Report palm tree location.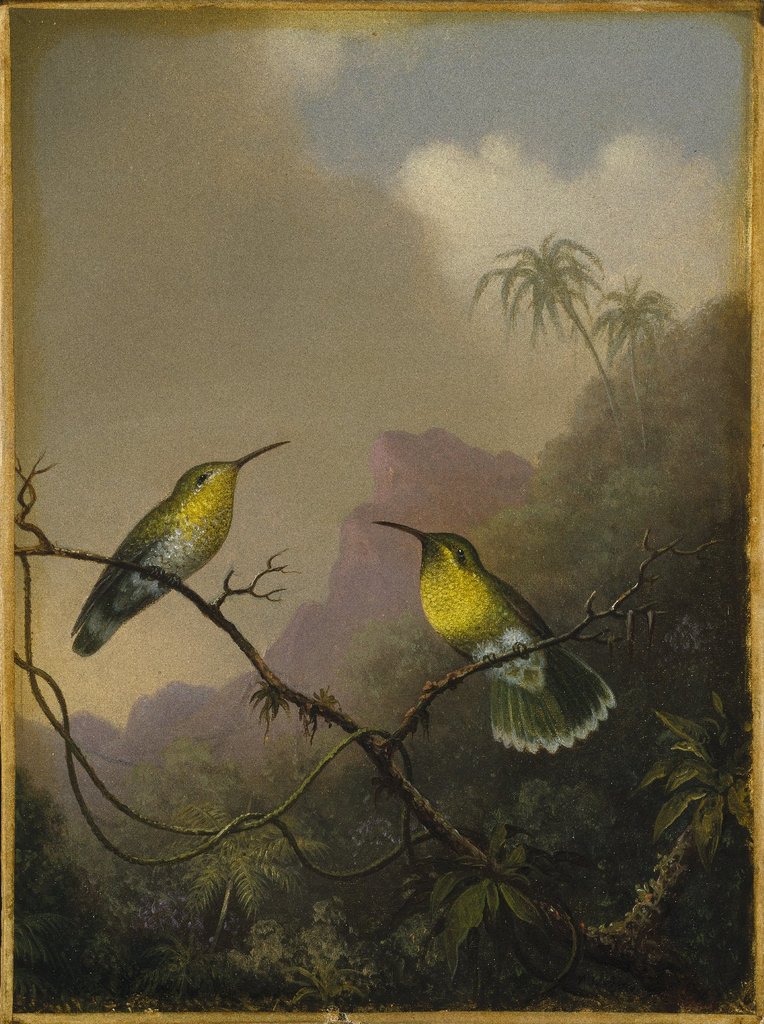
Report: l=654, t=724, r=763, b=925.
